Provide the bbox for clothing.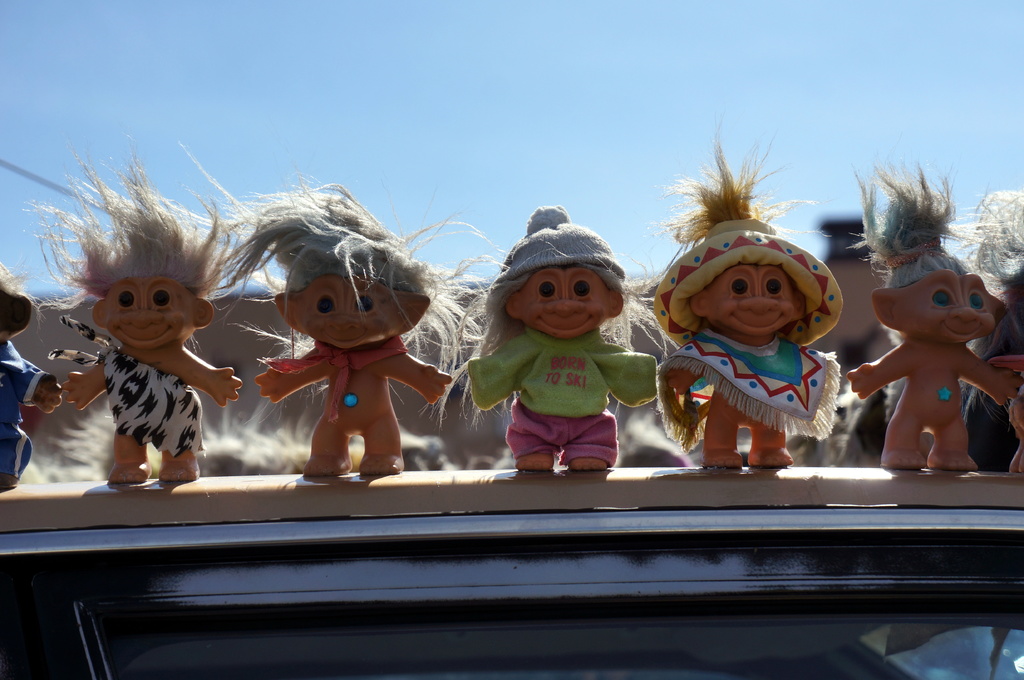
{"left": 0, "top": 329, "right": 50, "bottom": 478}.
